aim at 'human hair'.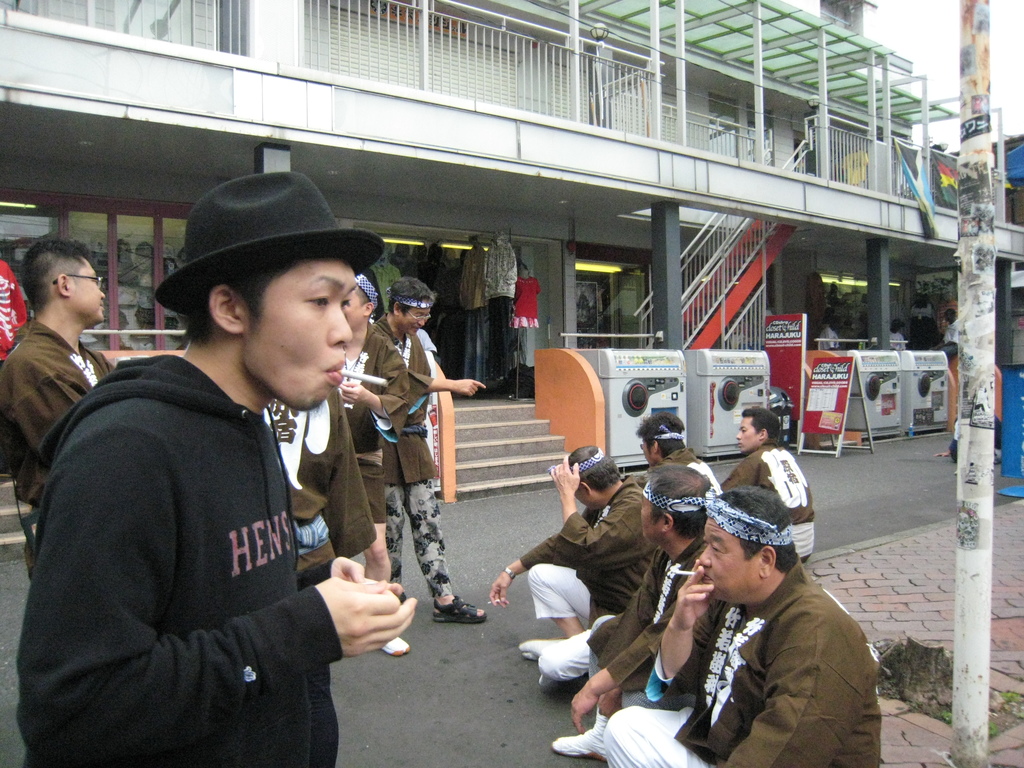
Aimed at 828,319,837,327.
